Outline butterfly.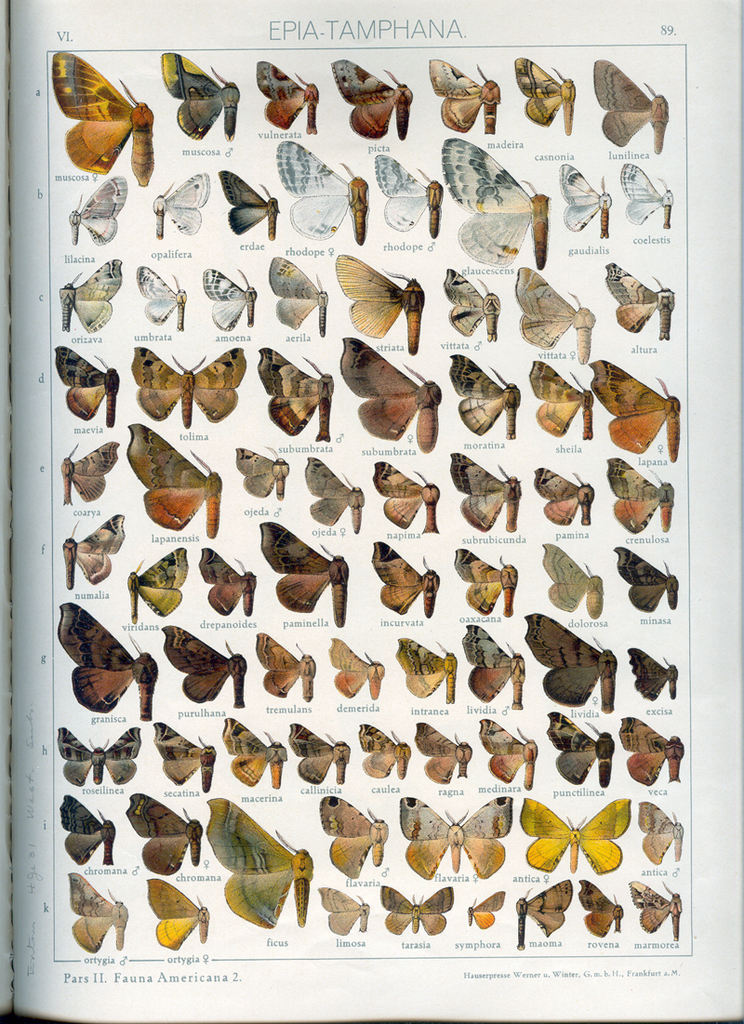
Outline: [left=201, top=264, right=253, bottom=328].
